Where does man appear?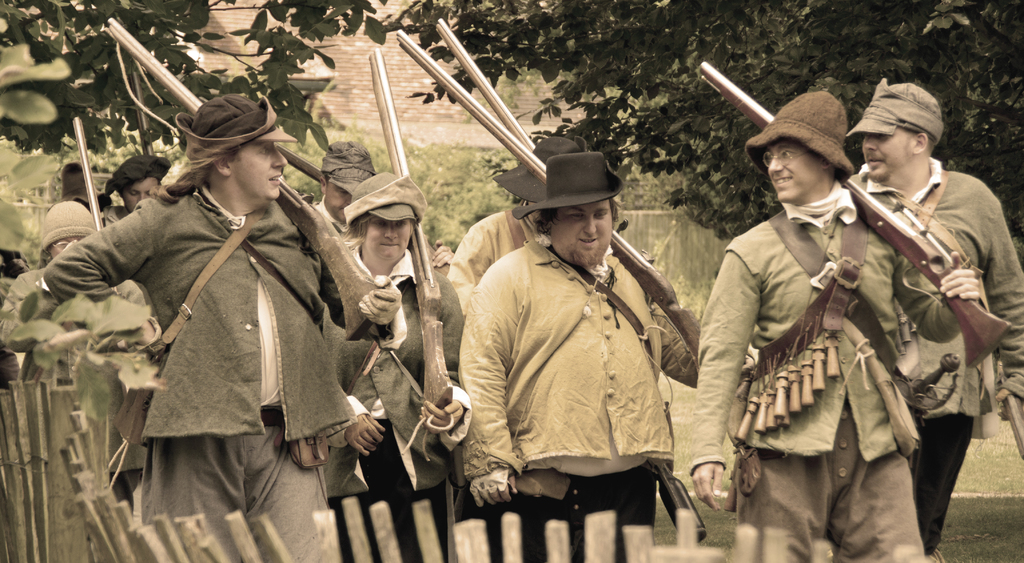
Appears at region(346, 172, 467, 526).
